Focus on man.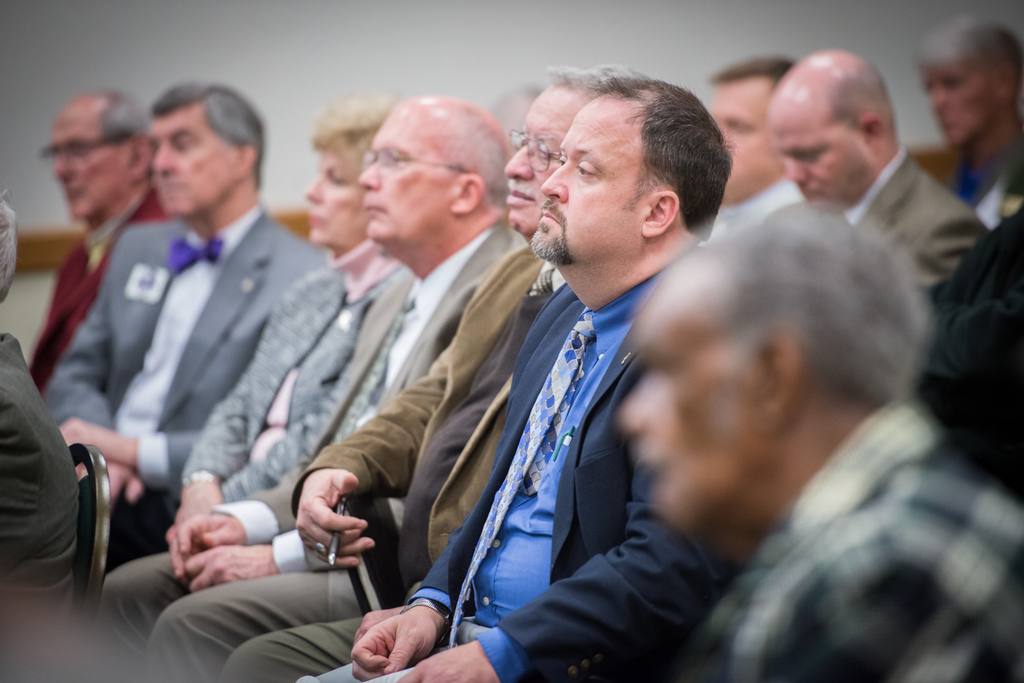
Focused at locate(756, 37, 996, 290).
